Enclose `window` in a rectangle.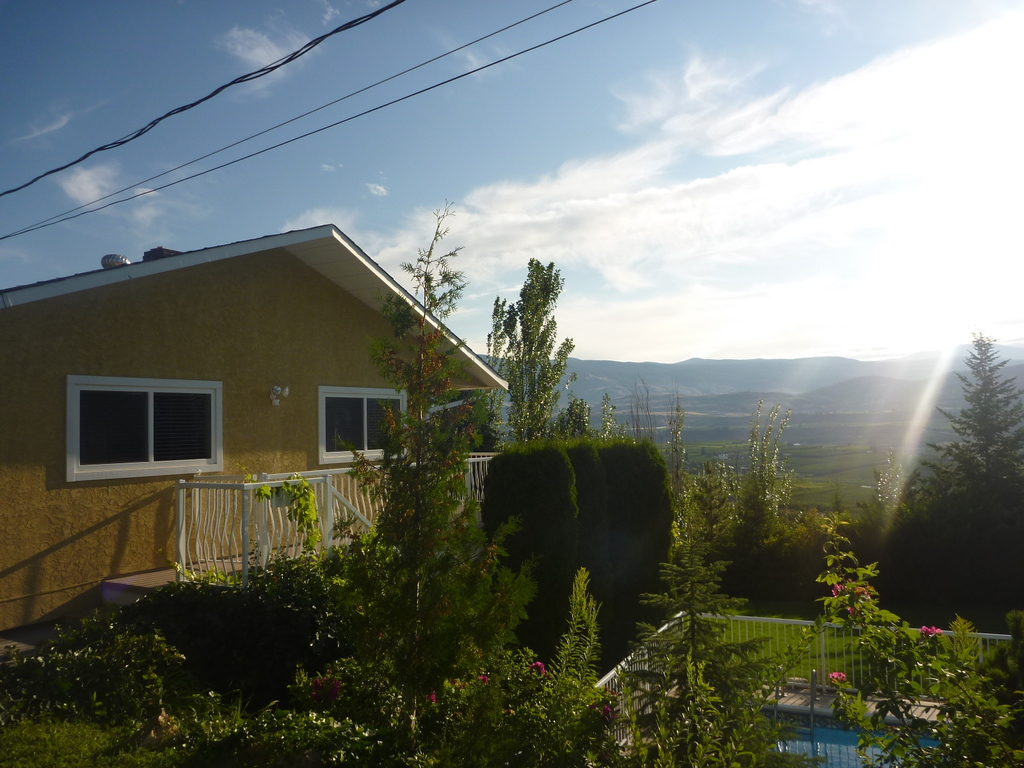
box=[65, 376, 224, 483].
